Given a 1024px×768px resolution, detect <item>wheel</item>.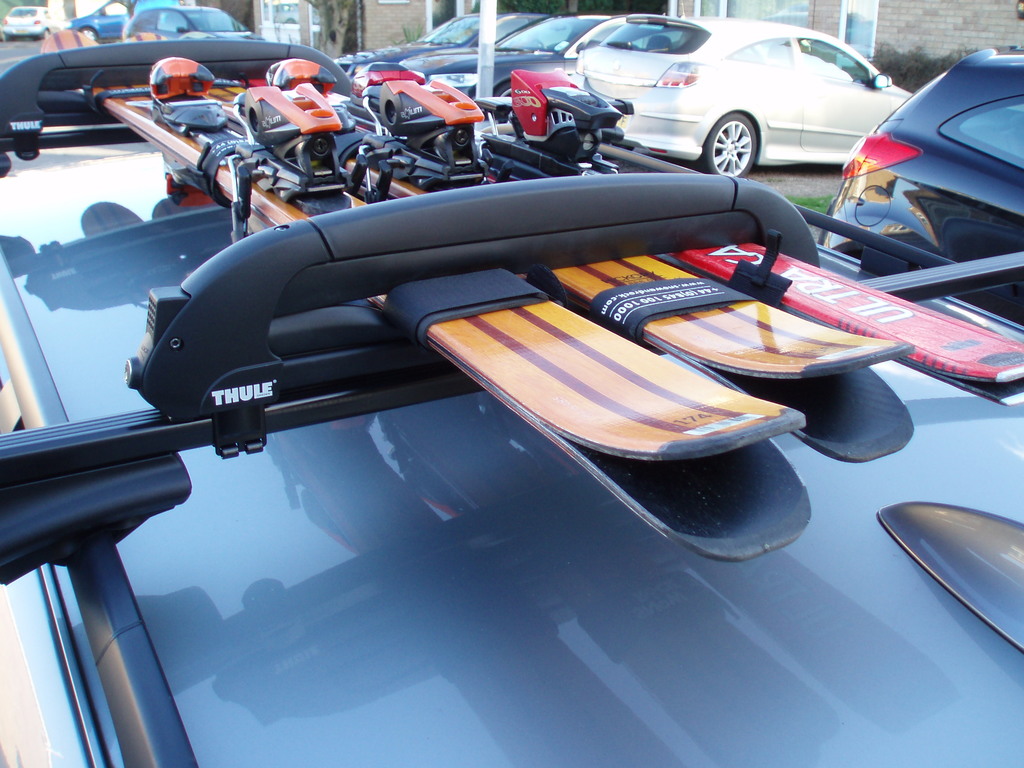
[x1=41, y1=29, x2=56, y2=43].
